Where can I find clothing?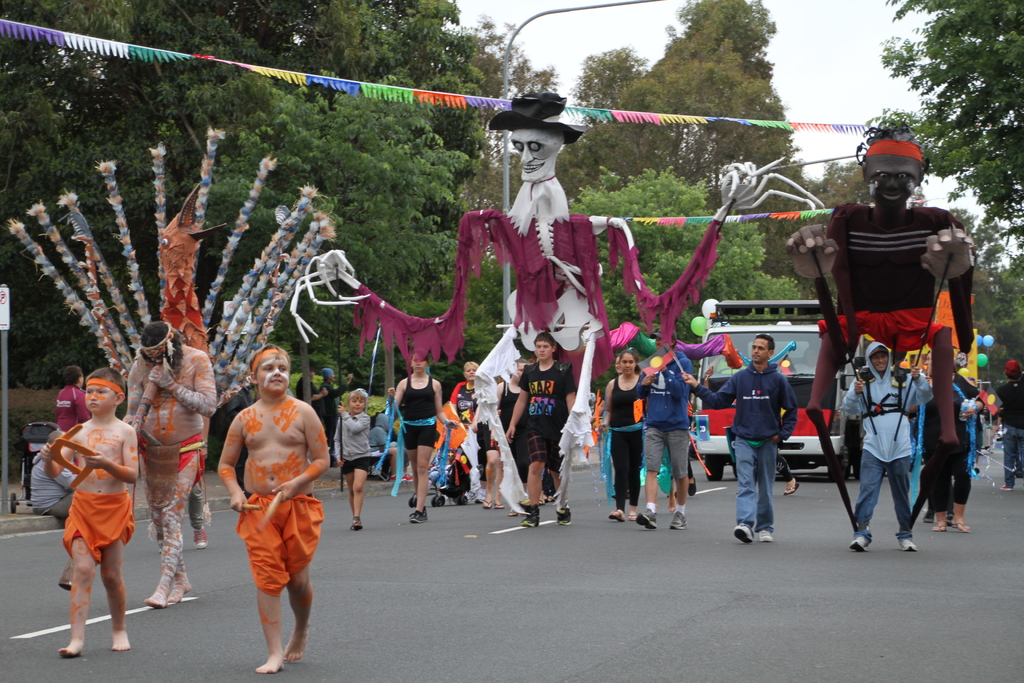
You can find it at {"left": 238, "top": 502, "right": 322, "bottom": 589}.
